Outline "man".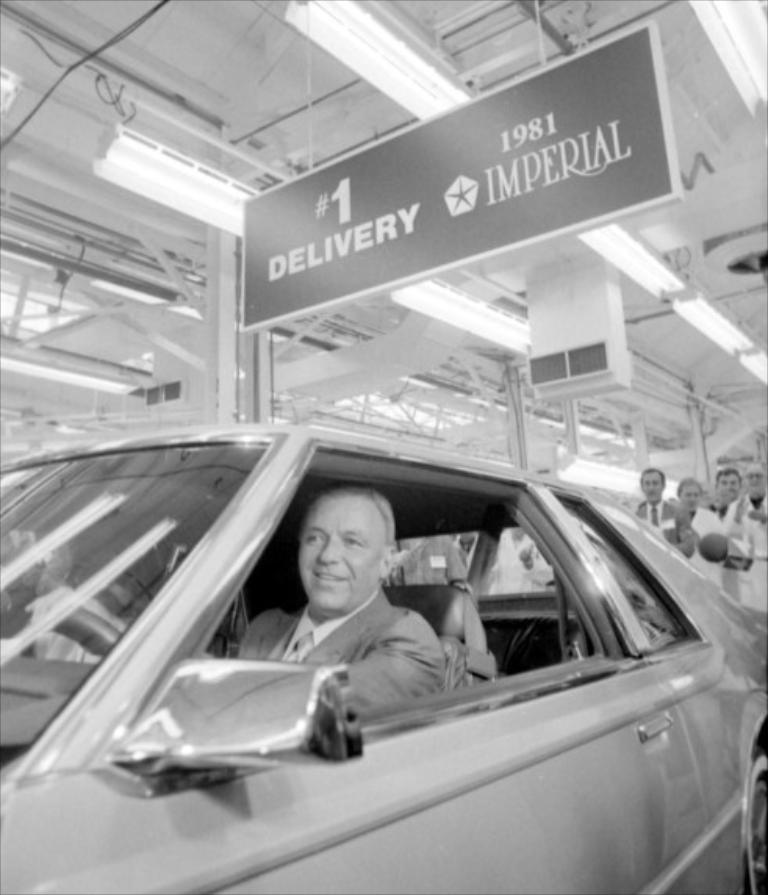
Outline: bbox(709, 462, 748, 526).
